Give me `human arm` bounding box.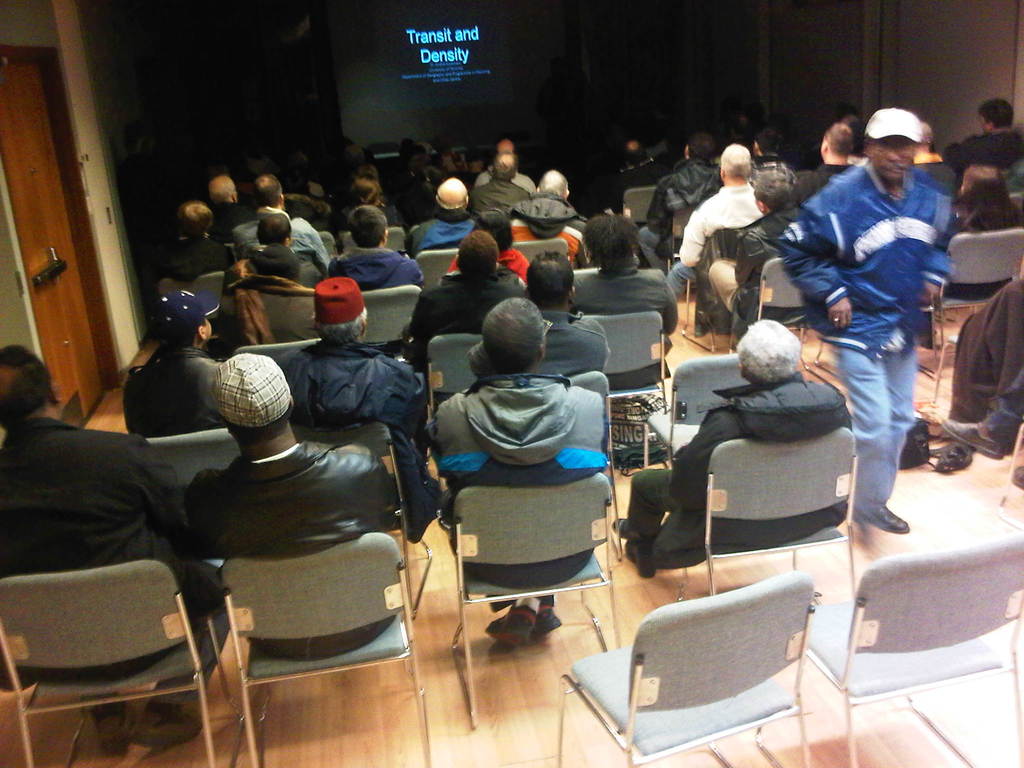
{"left": 367, "top": 442, "right": 398, "bottom": 531}.
